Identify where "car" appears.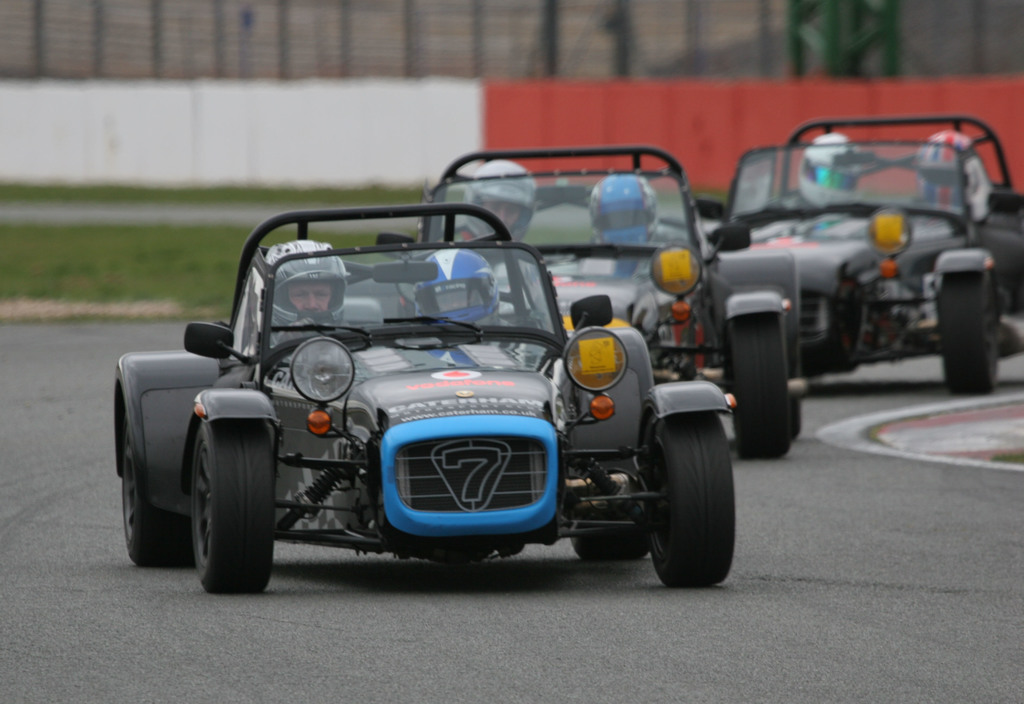
Appears at left=373, top=140, right=806, bottom=455.
